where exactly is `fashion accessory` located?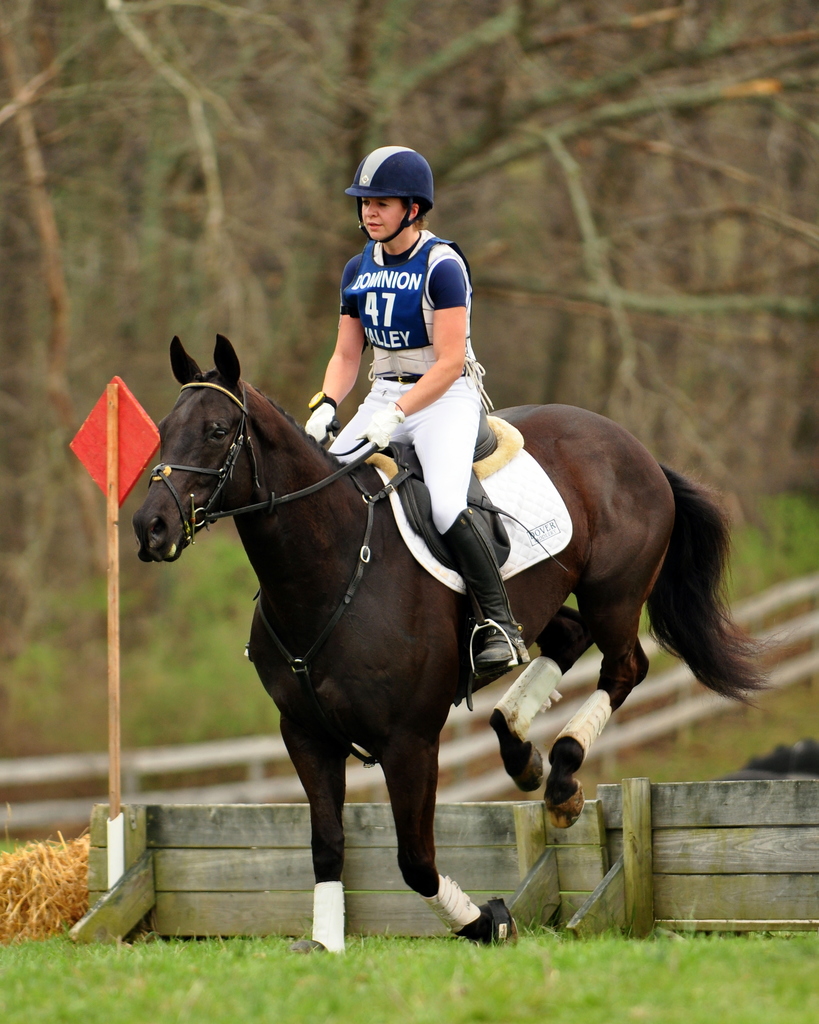
Its bounding box is pyautogui.locateOnScreen(303, 391, 338, 414).
